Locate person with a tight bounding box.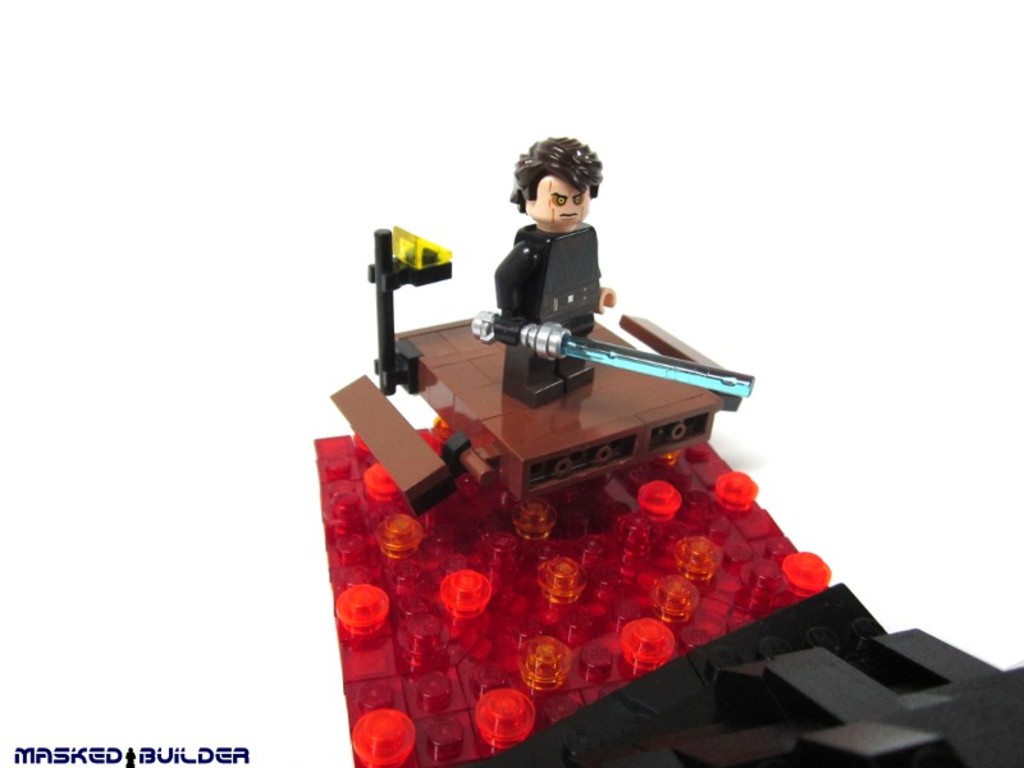
{"x1": 494, "y1": 137, "x2": 616, "y2": 403}.
